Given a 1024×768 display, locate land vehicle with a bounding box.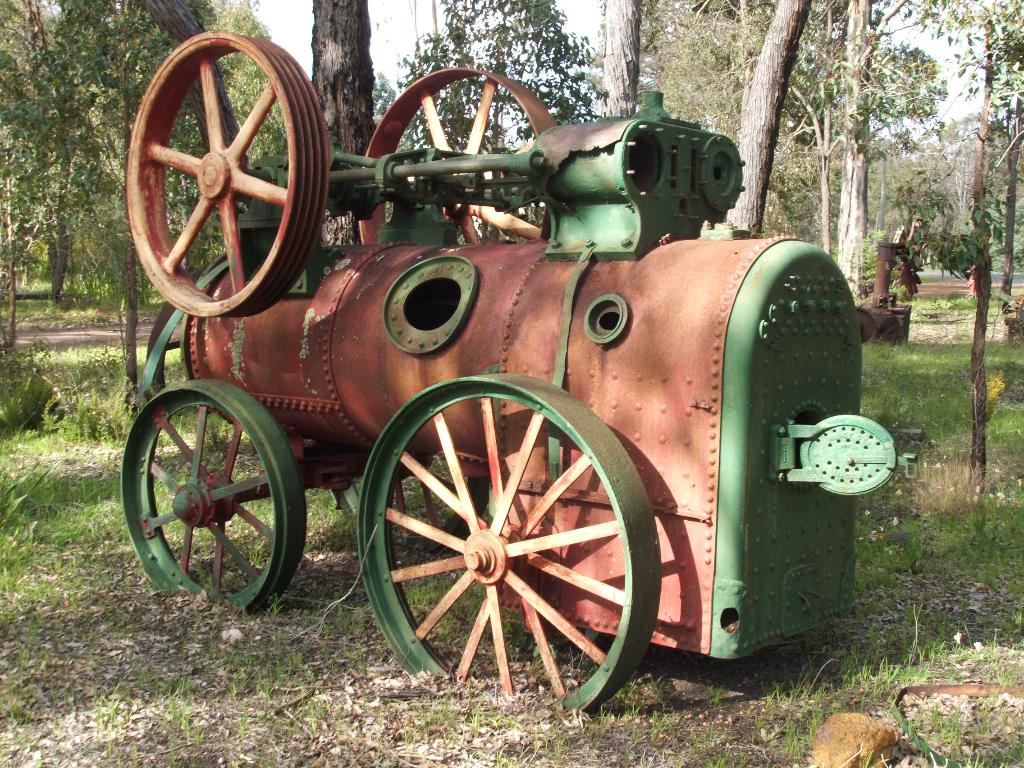
Located: [x1=120, y1=31, x2=913, y2=712].
